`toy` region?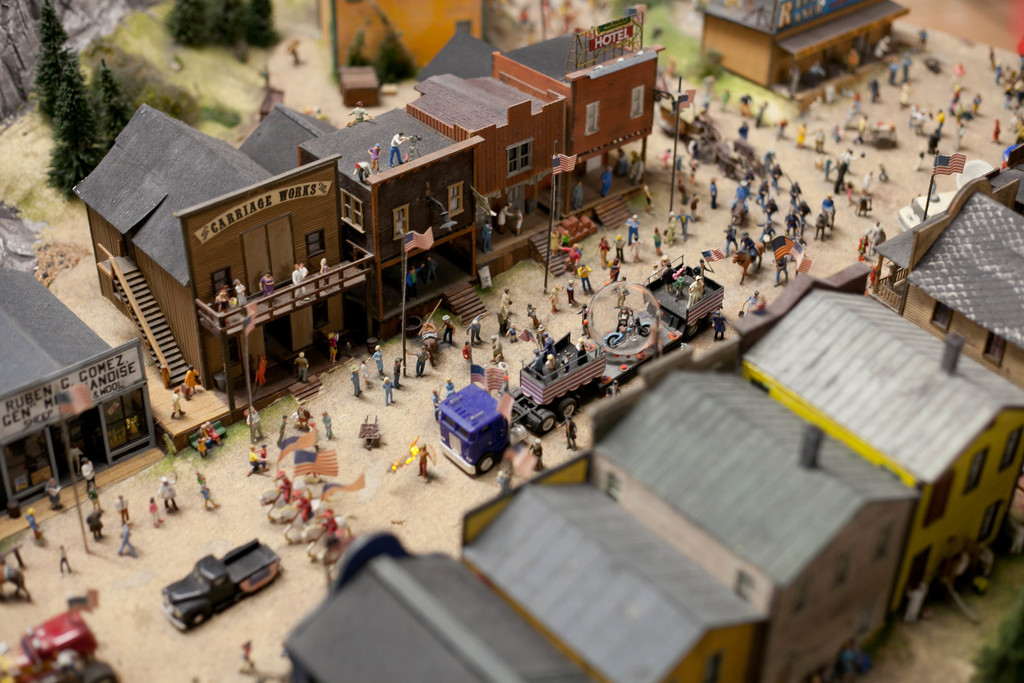
<region>369, 144, 381, 178</region>
